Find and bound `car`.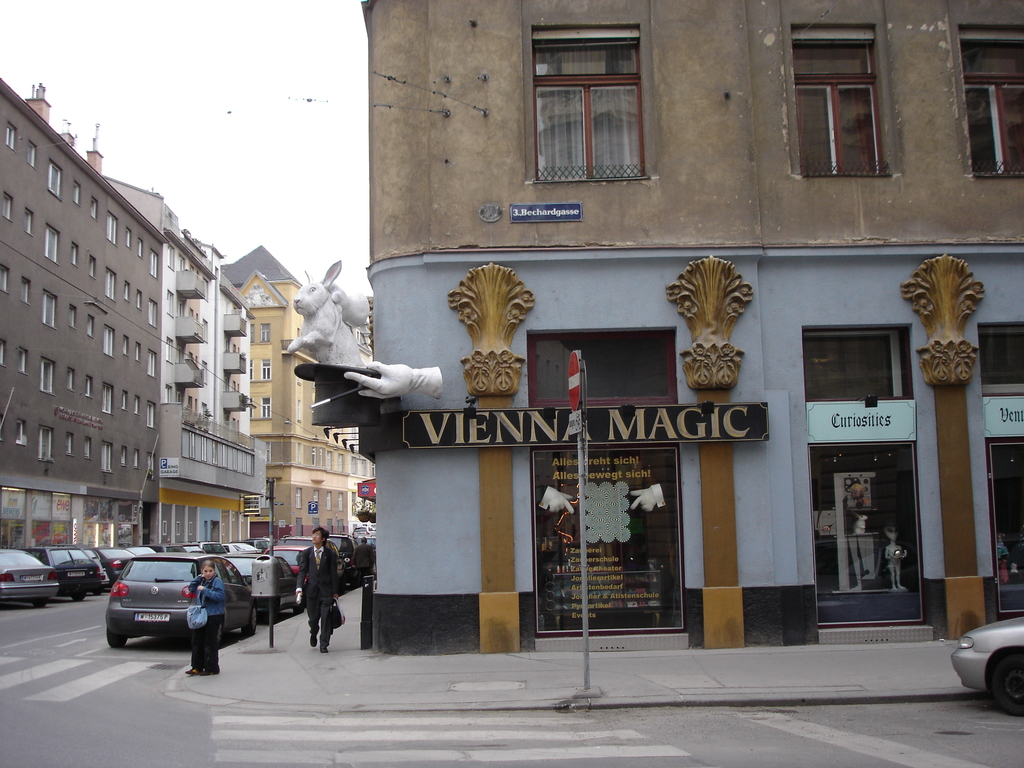
Bound: Rect(955, 616, 1023, 715).
